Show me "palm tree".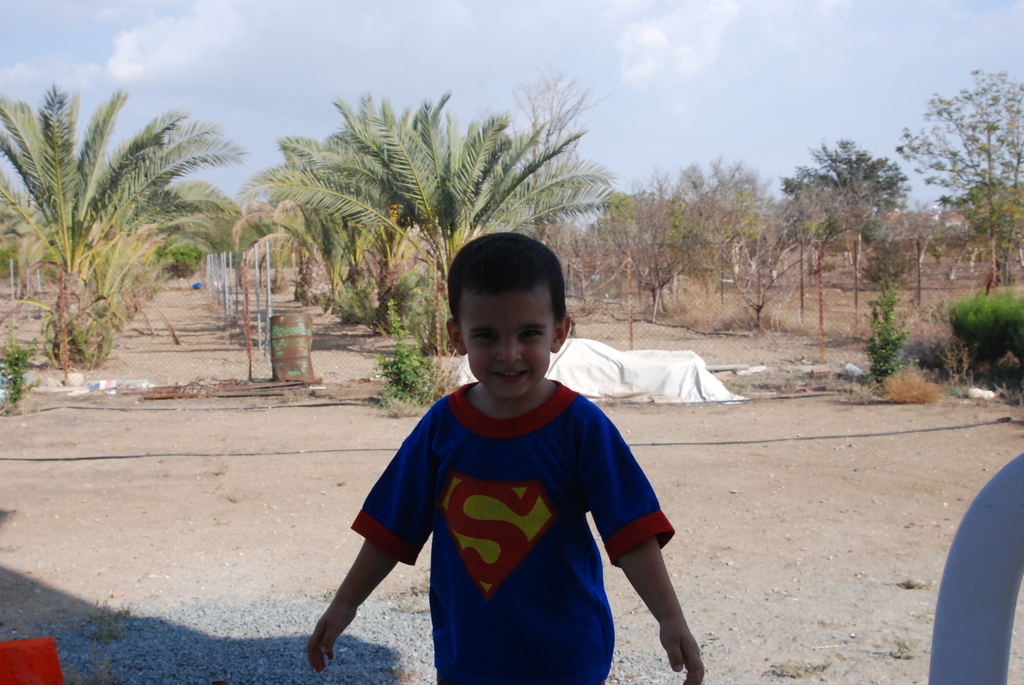
"palm tree" is here: BBox(298, 113, 489, 353).
